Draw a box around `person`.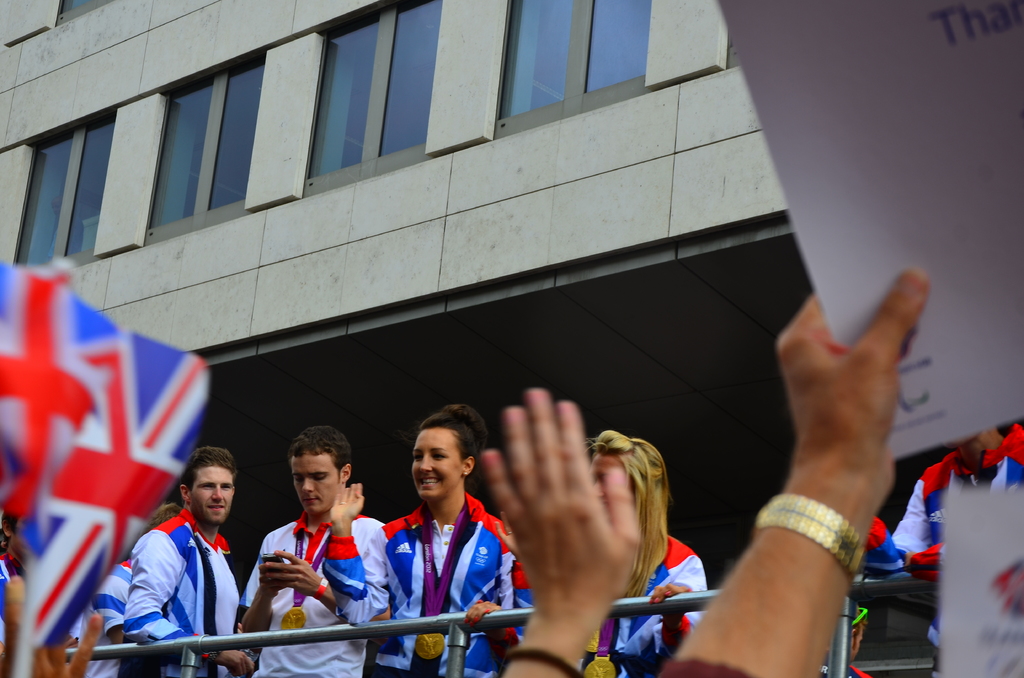
(481, 387, 639, 677).
